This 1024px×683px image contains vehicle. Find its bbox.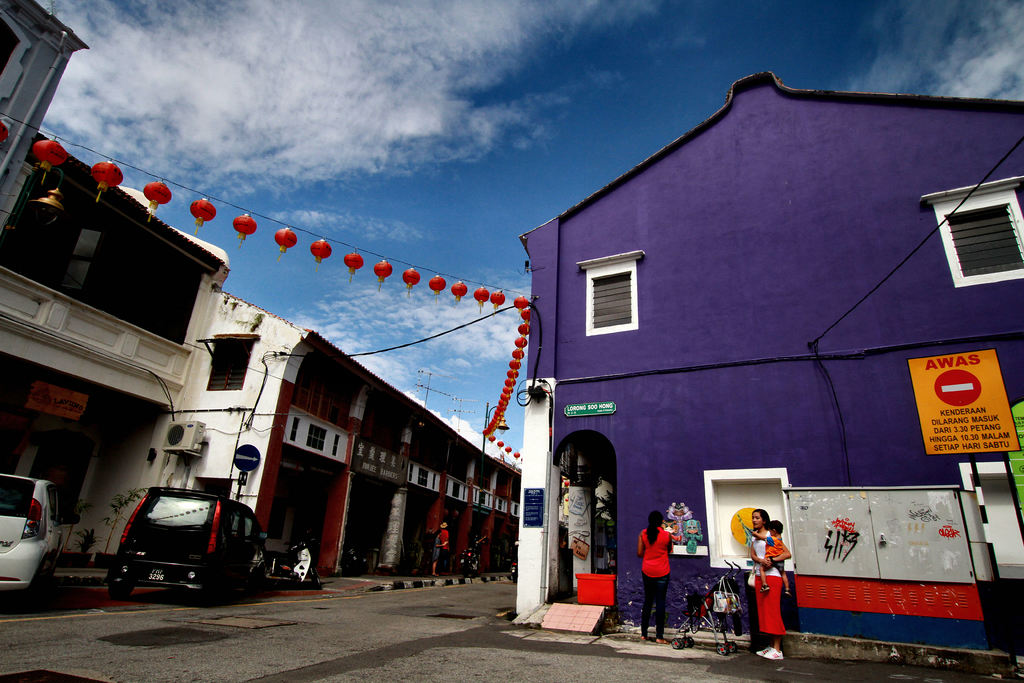
x1=339, y1=544, x2=383, y2=578.
